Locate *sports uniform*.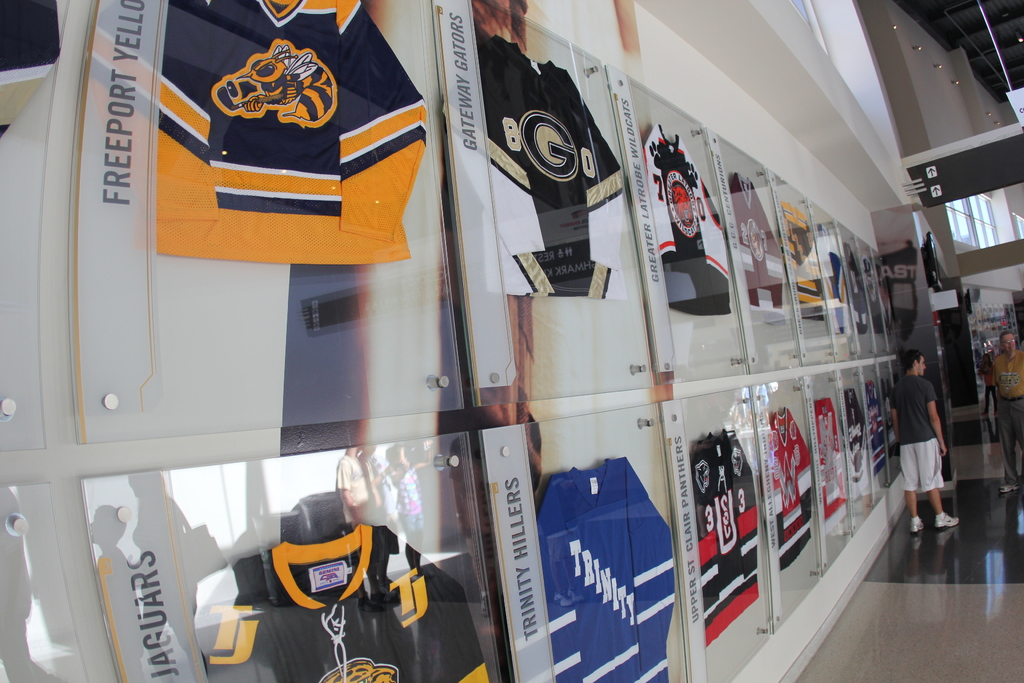
Bounding box: (828,251,846,330).
